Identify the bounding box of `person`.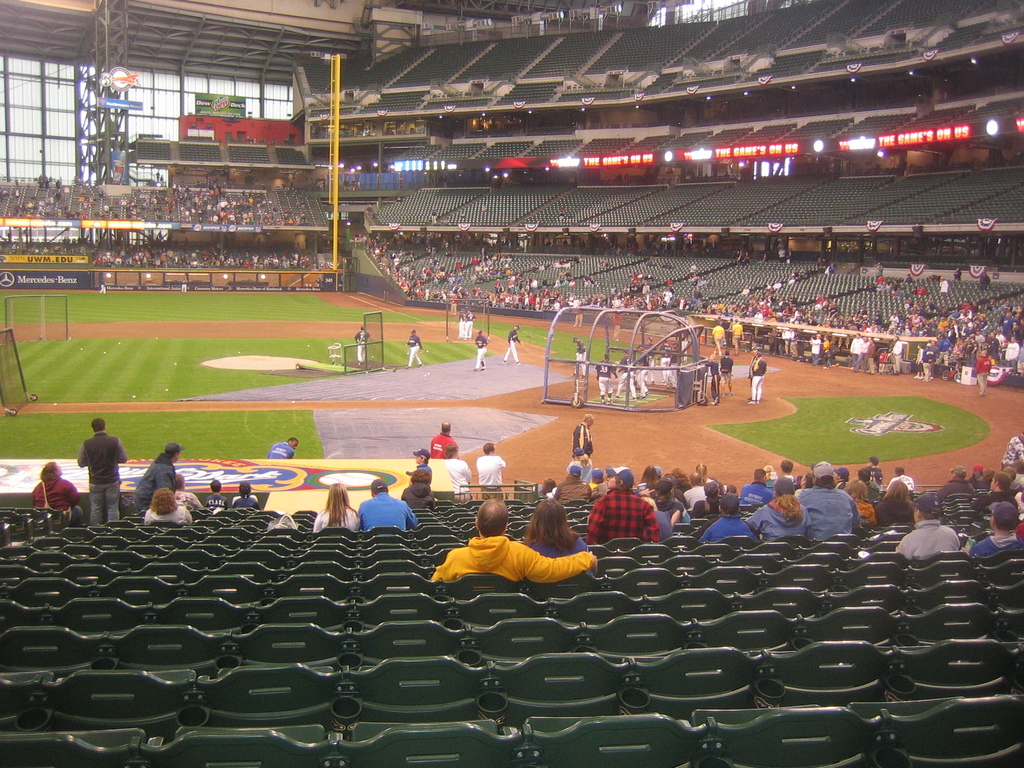
655/487/682/508.
